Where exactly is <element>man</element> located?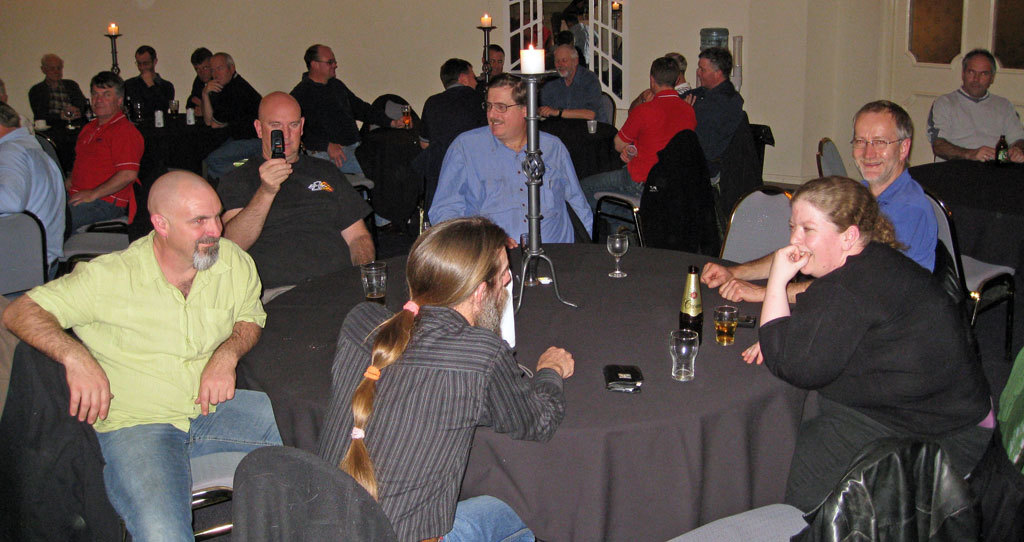
Its bounding box is 201:53:259:137.
